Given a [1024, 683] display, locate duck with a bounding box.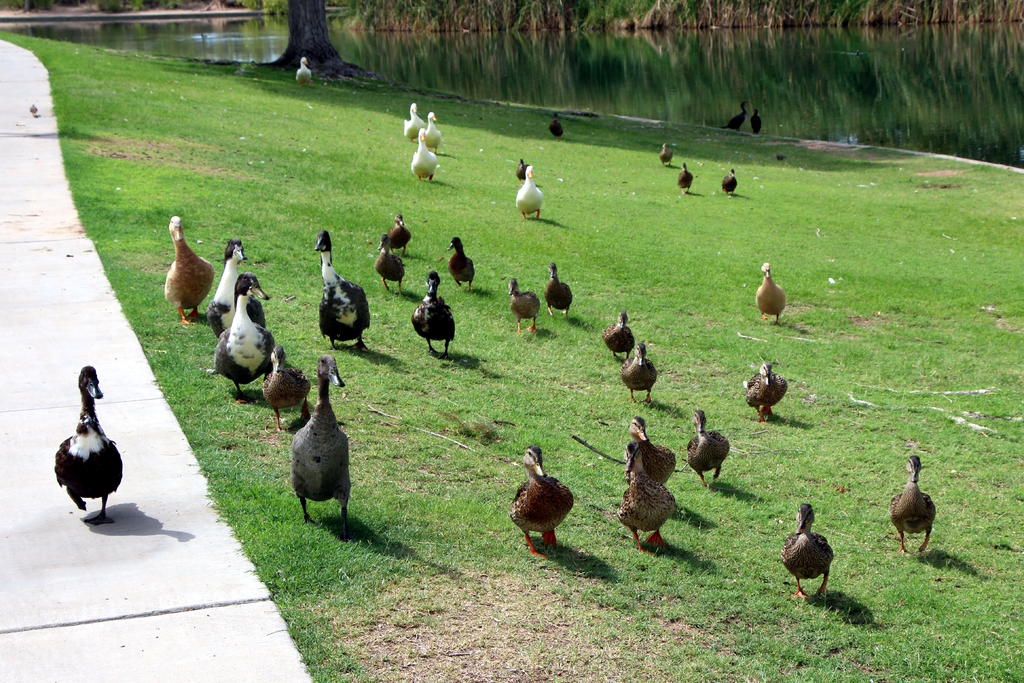
Located: l=502, t=444, r=586, b=554.
